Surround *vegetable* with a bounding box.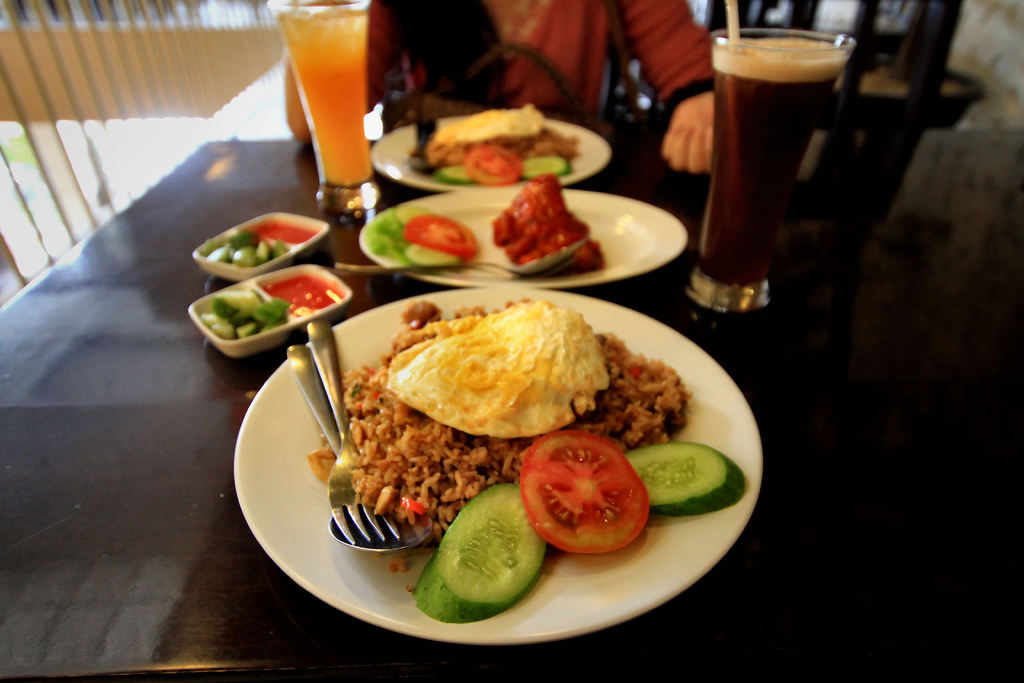
414 482 550 623.
